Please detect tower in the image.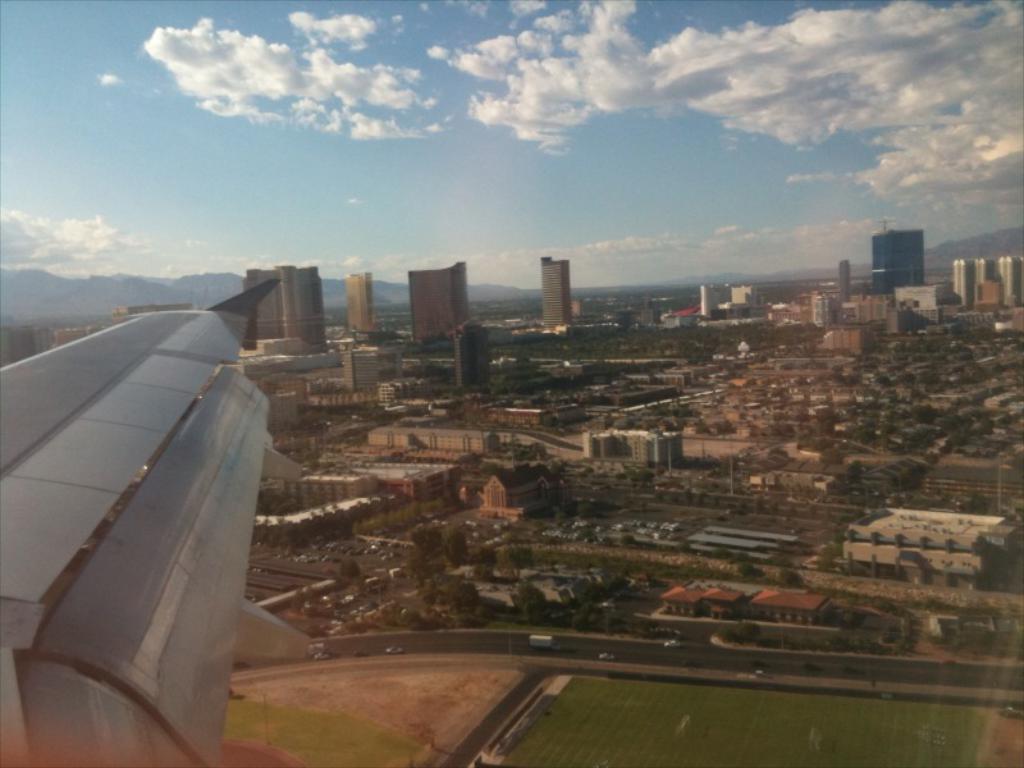
(392, 253, 476, 346).
